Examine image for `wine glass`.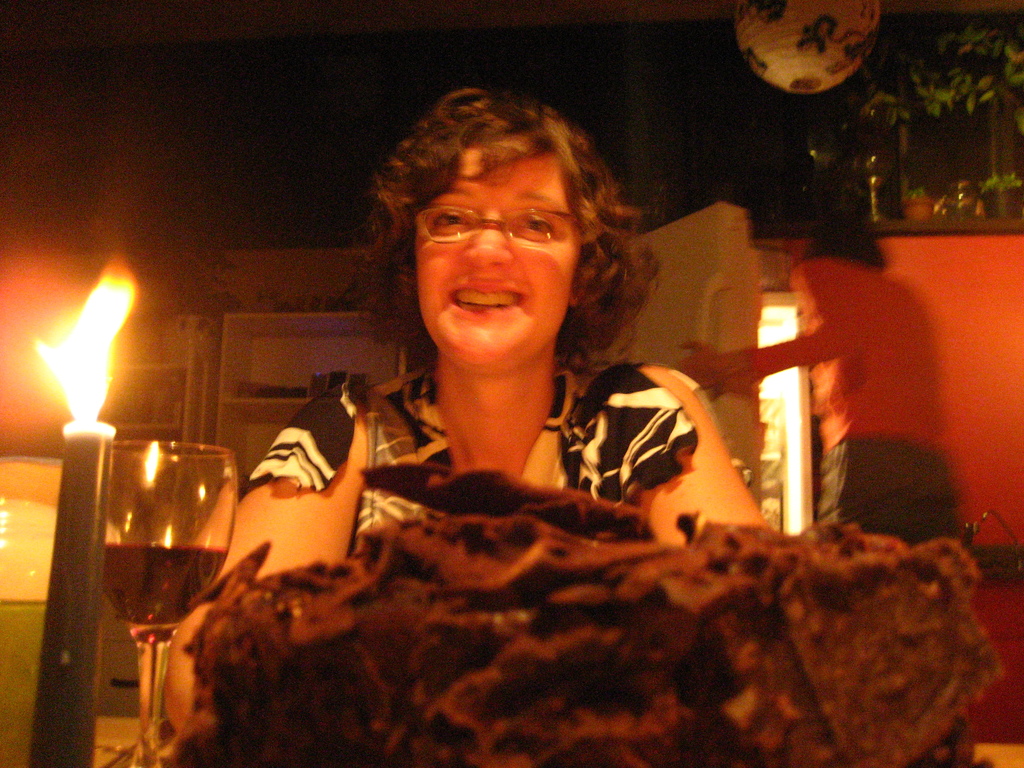
Examination result: 102,433,241,767.
